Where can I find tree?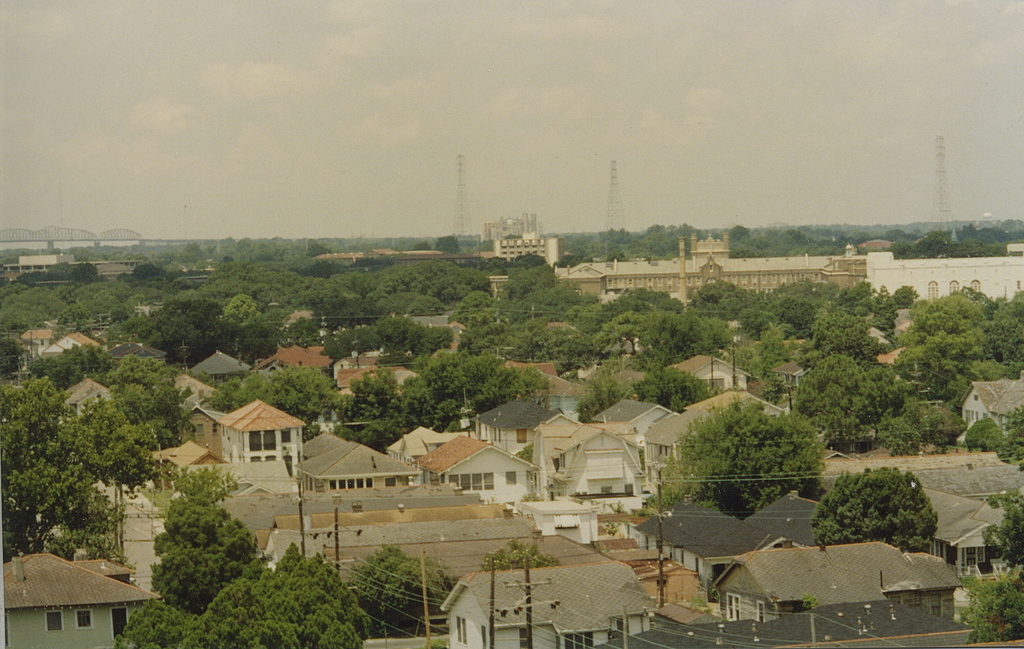
You can find it at x1=0, y1=374, x2=132, y2=572.
